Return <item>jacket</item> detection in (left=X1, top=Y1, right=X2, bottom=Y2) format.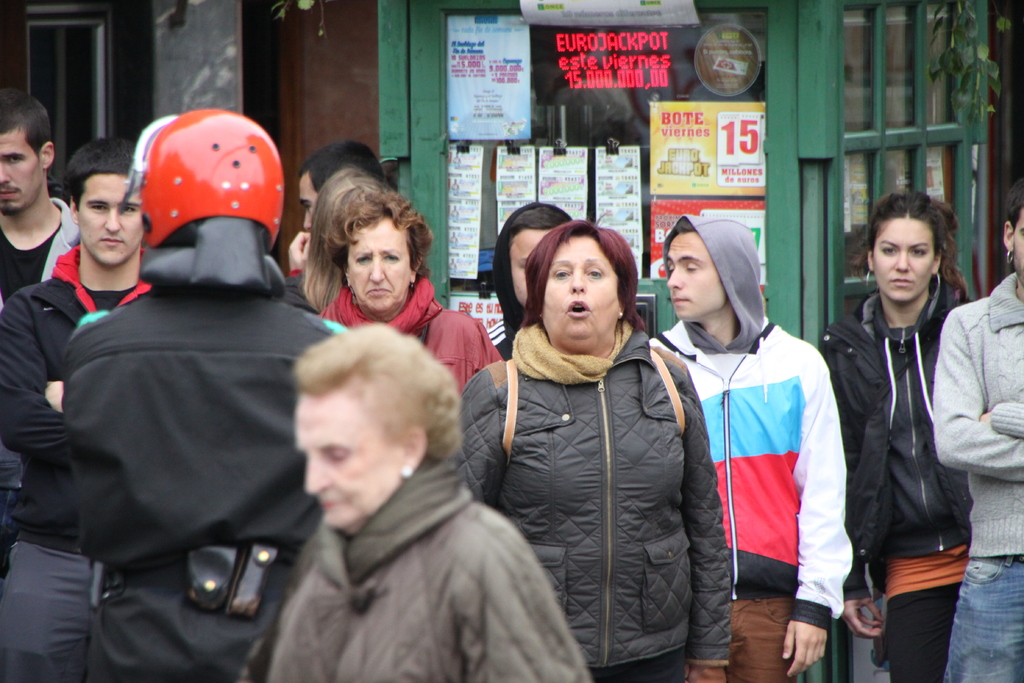
(left=463, top=236, right=726, bottom=682).
